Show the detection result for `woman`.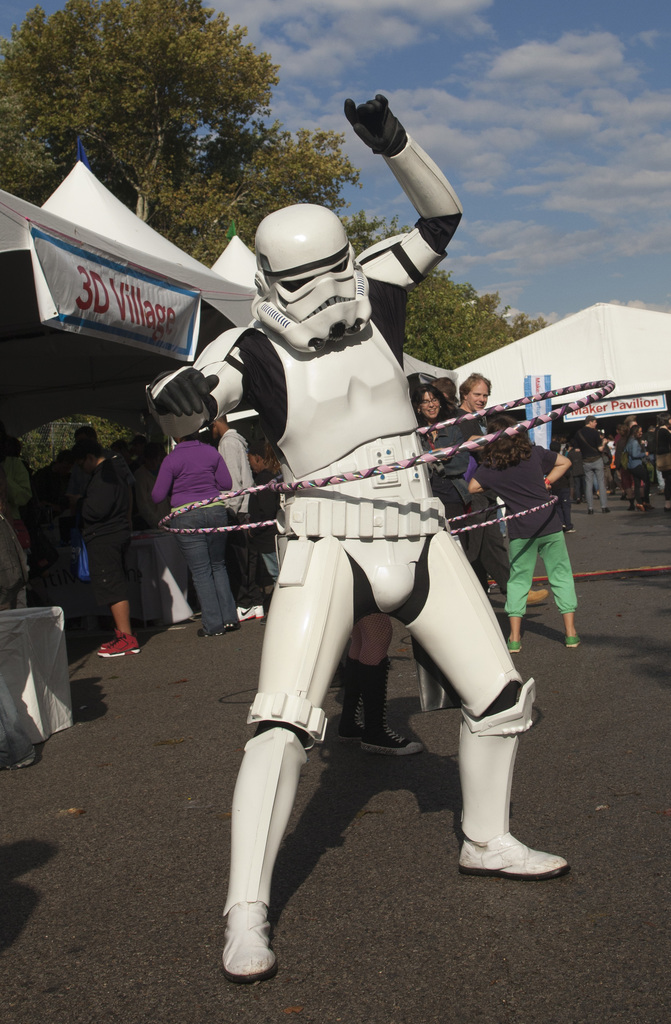
(x1=409, y1=381, x2=470, y2=551).
